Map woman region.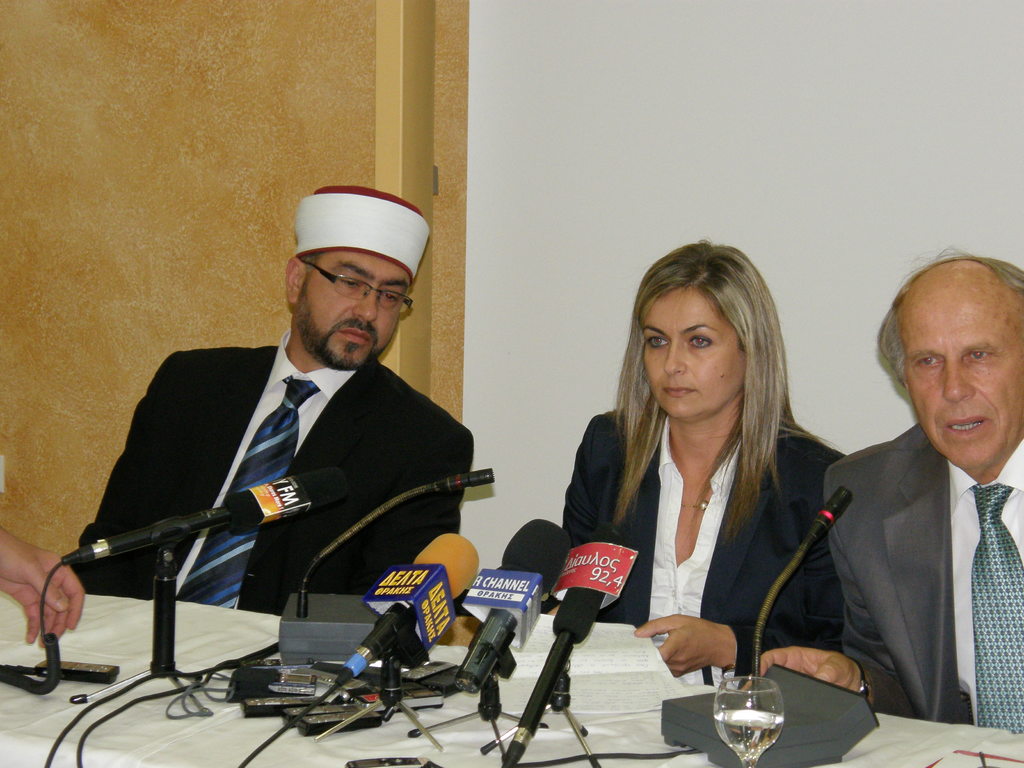
Mapped to [left=549, top=234, right=849, bottom=689].
